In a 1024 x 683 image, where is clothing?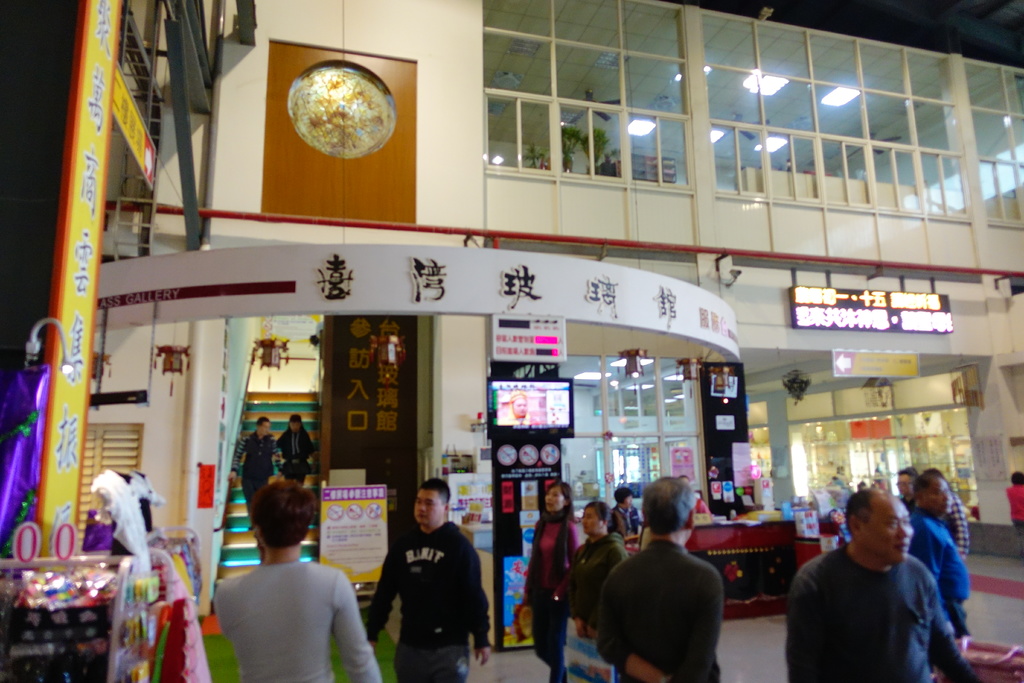
569, 532, 627, 680.
